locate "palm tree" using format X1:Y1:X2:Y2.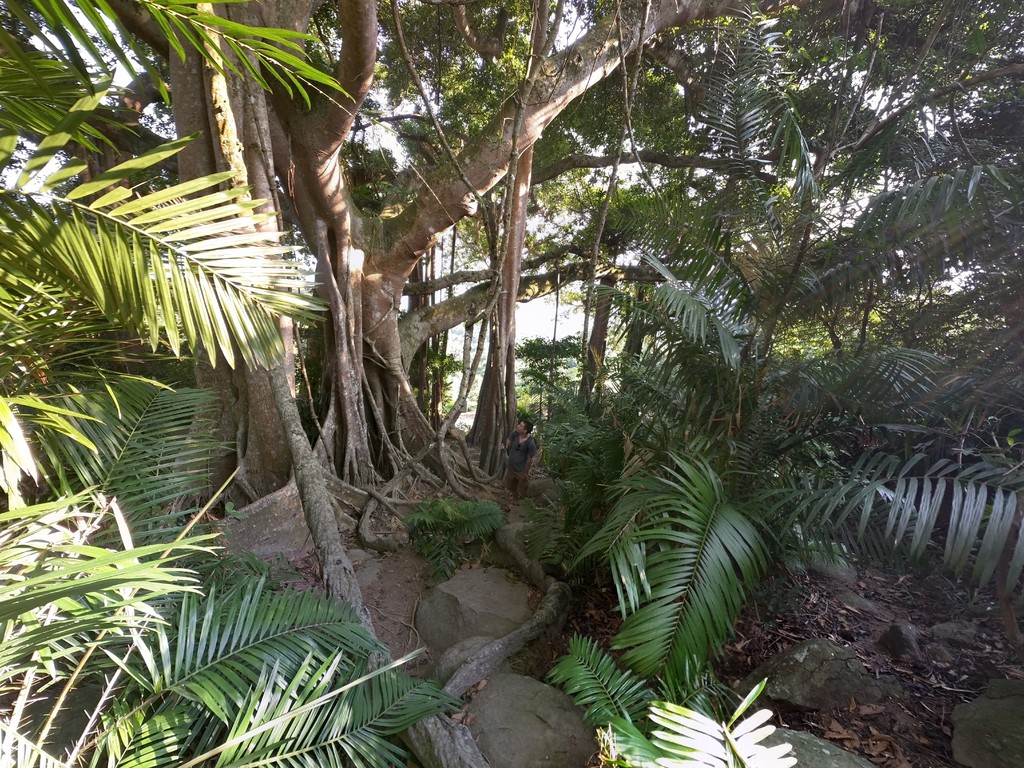
817:192:1023:299.
